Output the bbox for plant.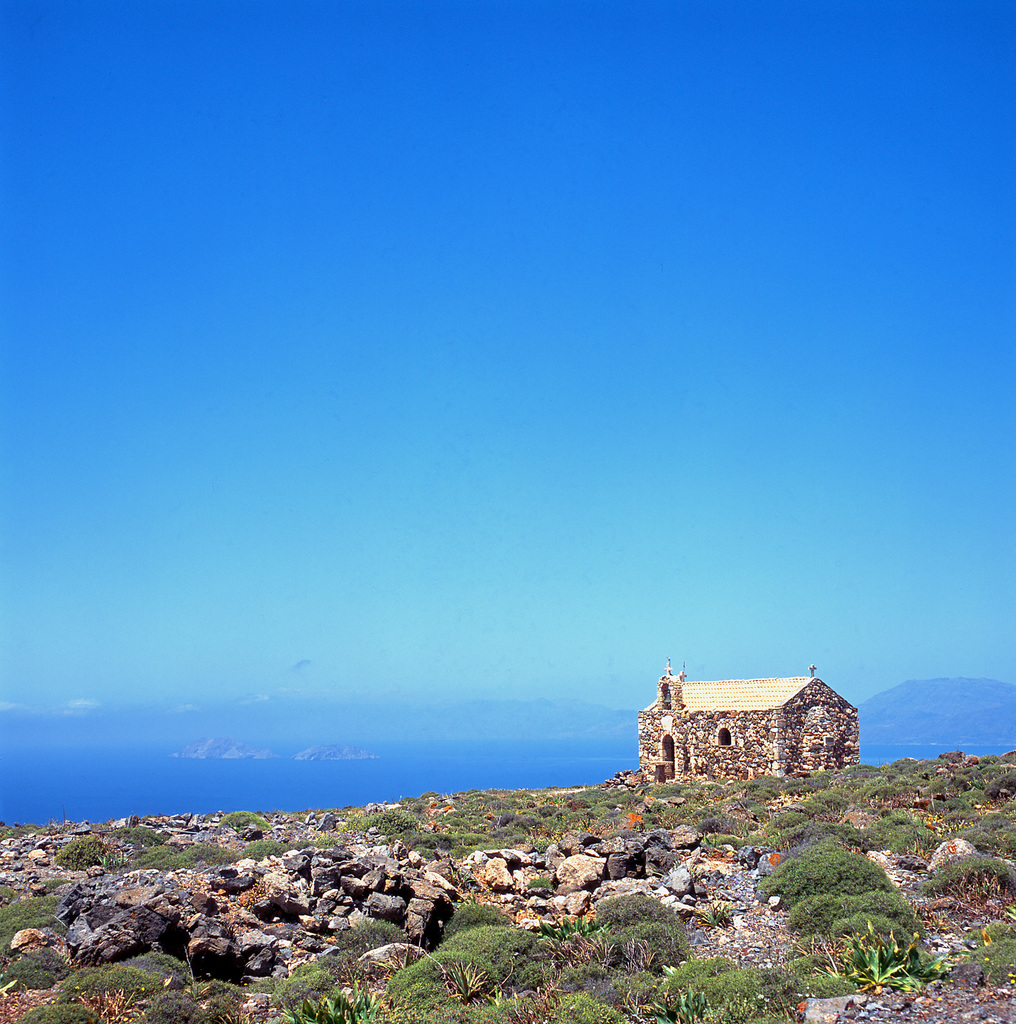
780, 879, 941, 955.
